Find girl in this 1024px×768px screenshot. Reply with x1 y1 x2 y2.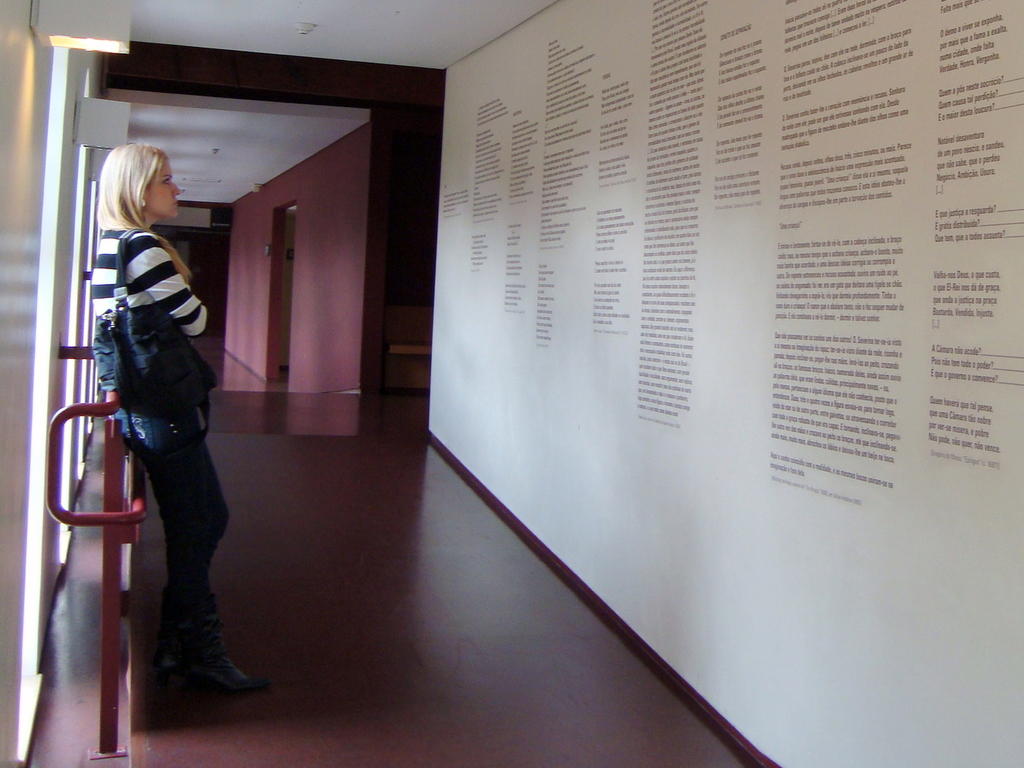
98 143 271 686.
